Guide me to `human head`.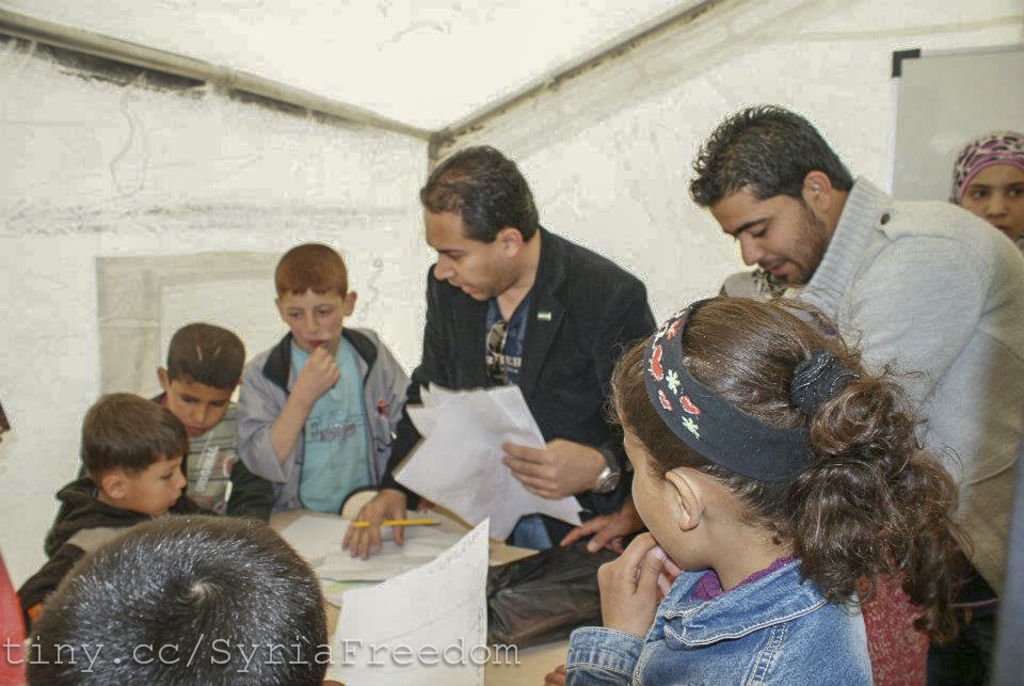
Guidance: x1=158 y1=324 x2=247 y2=440.
